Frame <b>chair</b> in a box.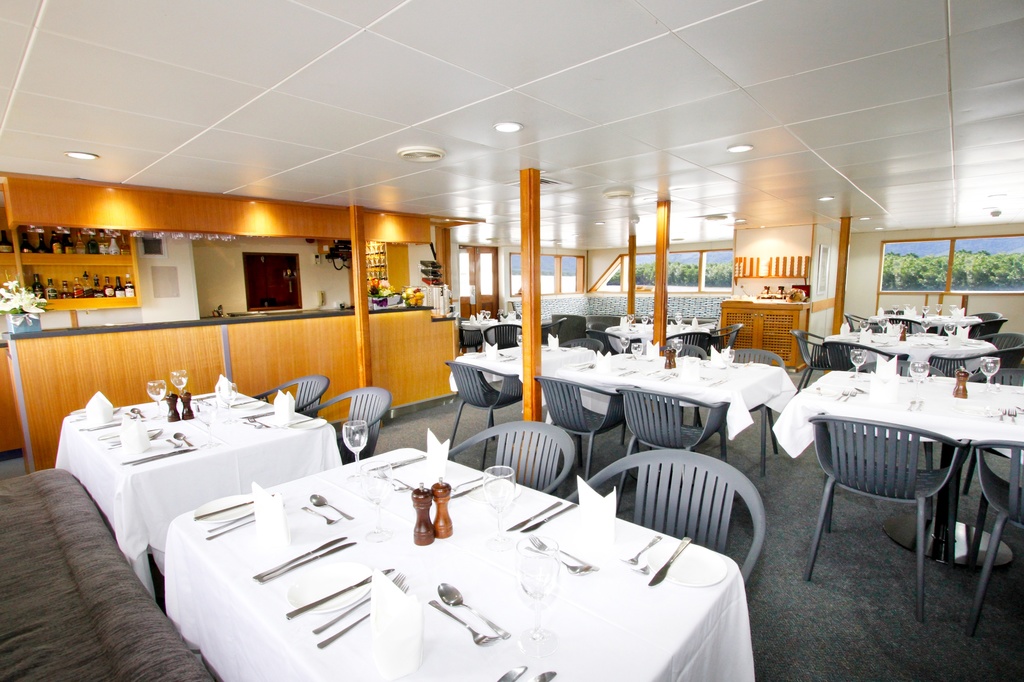
[846, 314, 871, 333].
